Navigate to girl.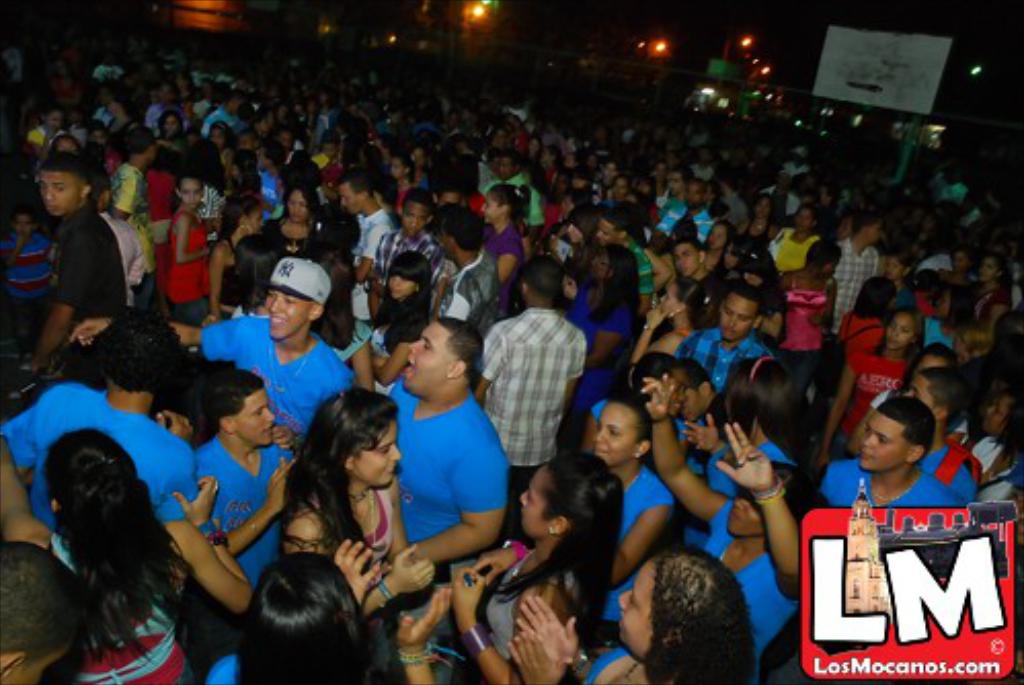
Navigation target: bbox=[451, 445, 616, 683].
